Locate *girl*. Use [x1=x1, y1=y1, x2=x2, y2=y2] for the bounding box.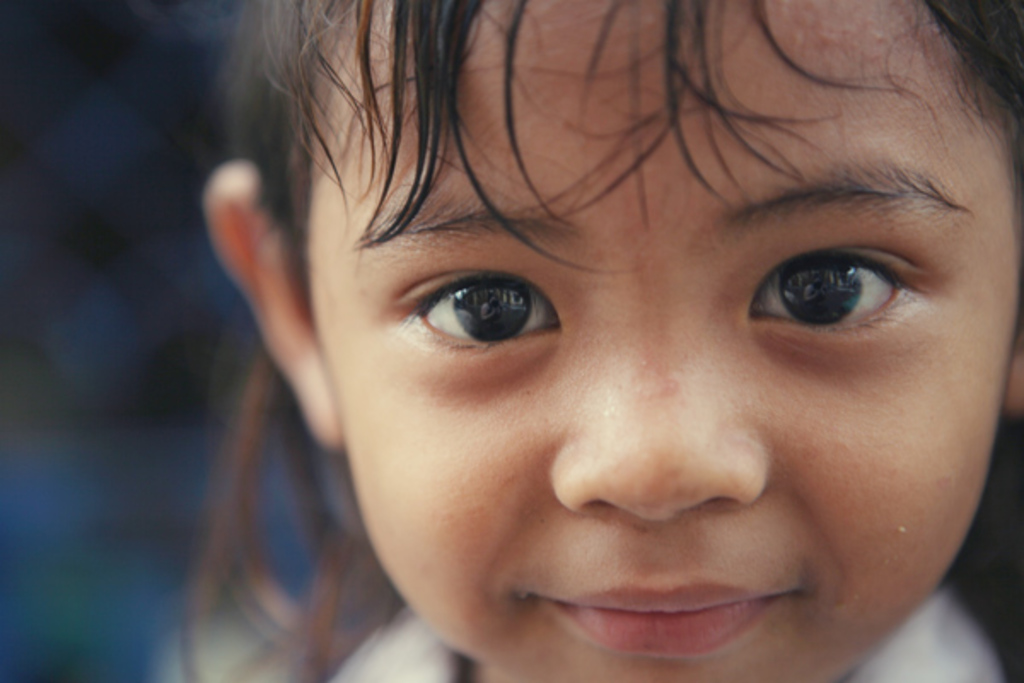
[x1=160, y1=0, x2=1022, y2=681].
